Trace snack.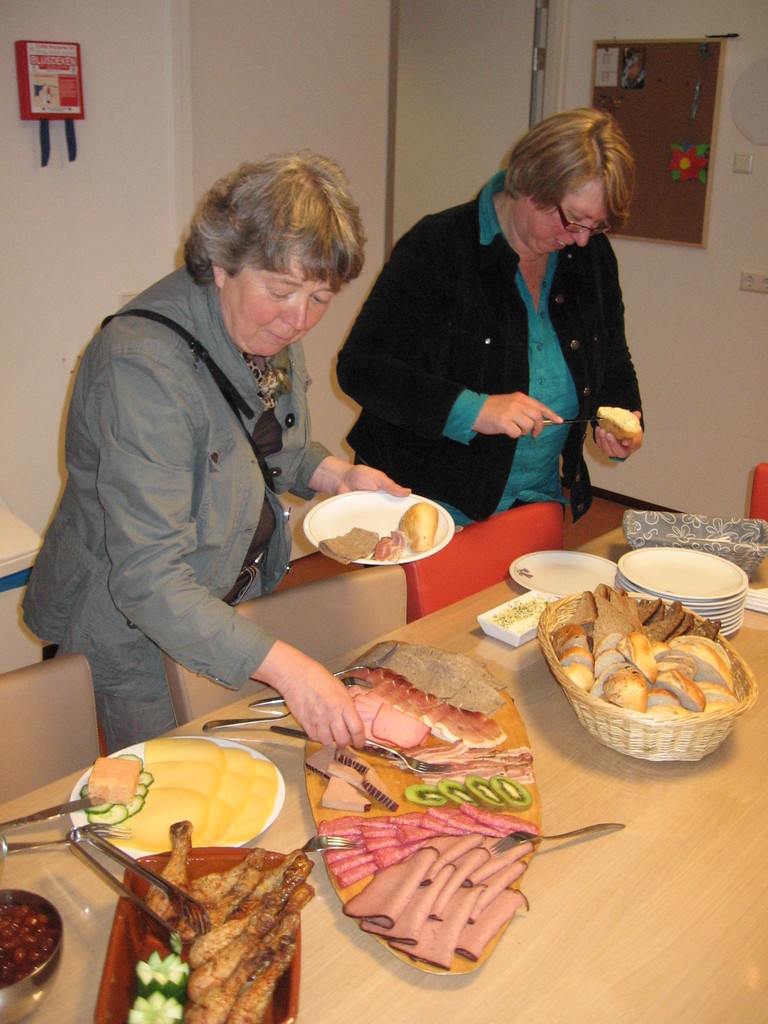
Traced to l=390, t=499, r=445, b=548.
